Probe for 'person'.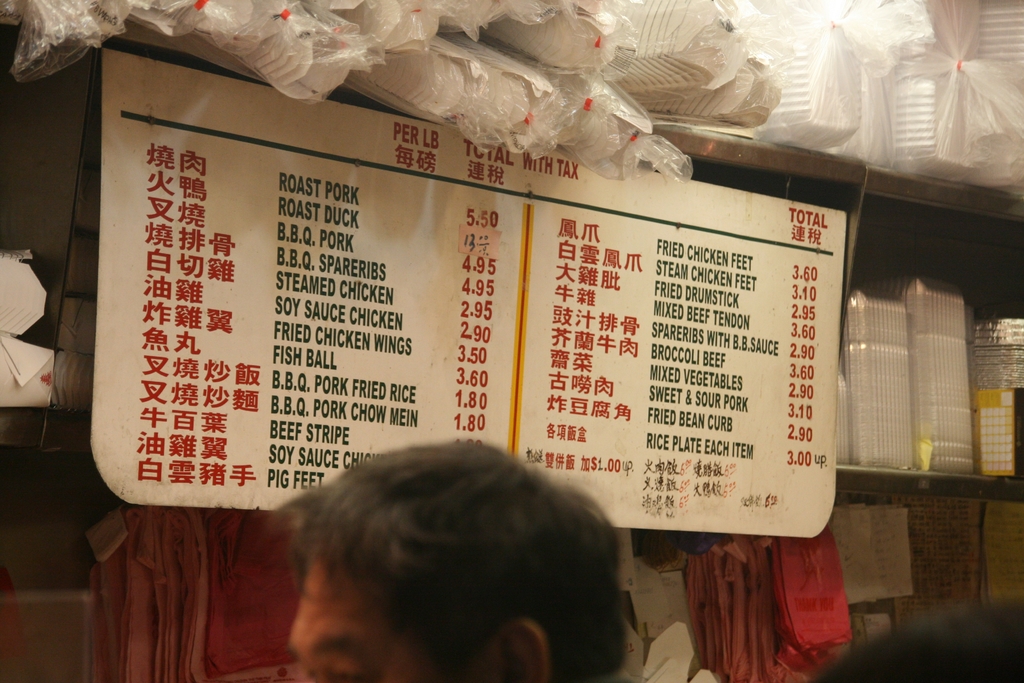
Probe result: [284, 446, 612, 682].
